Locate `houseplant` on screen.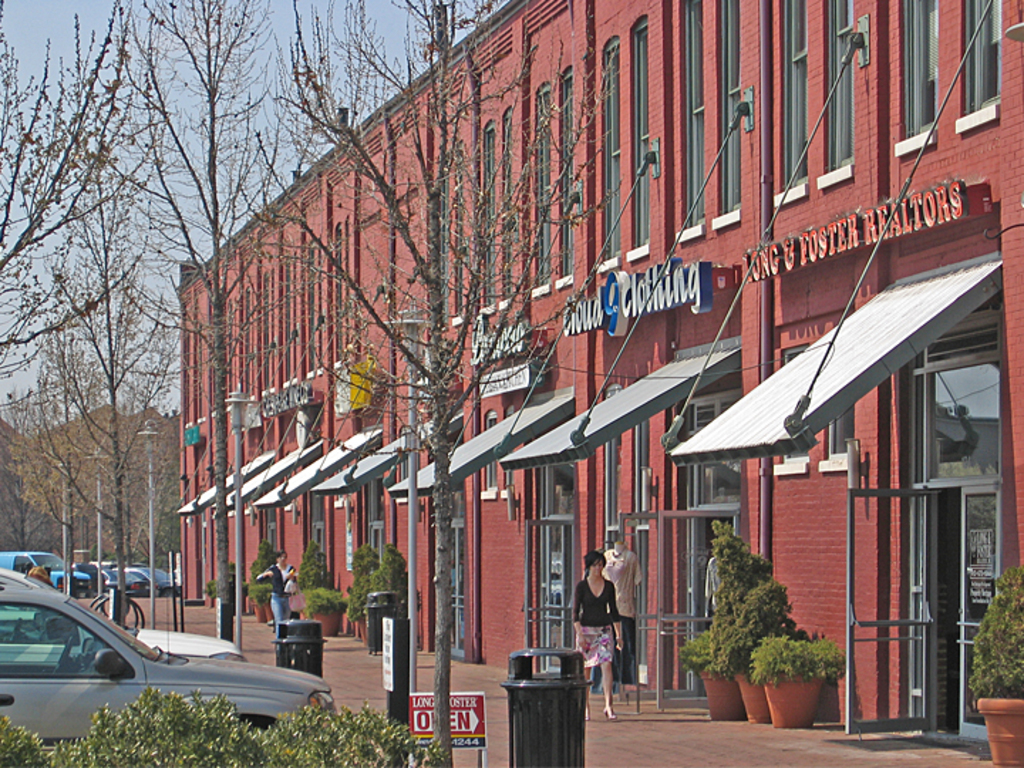
On screen at 289,539,329,631.
